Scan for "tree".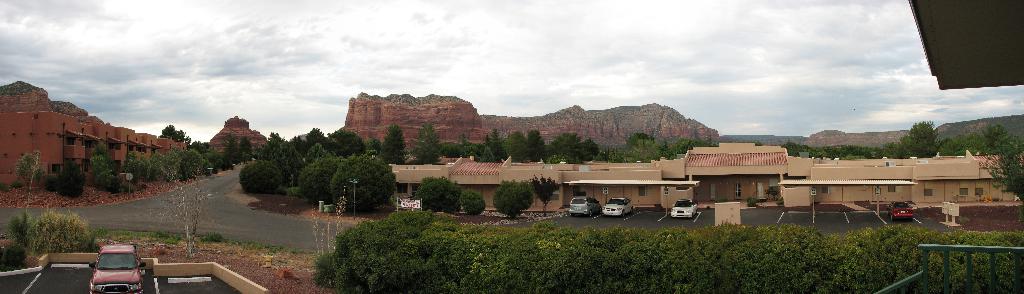
Scan result: region(129, 143, 204, 184).
